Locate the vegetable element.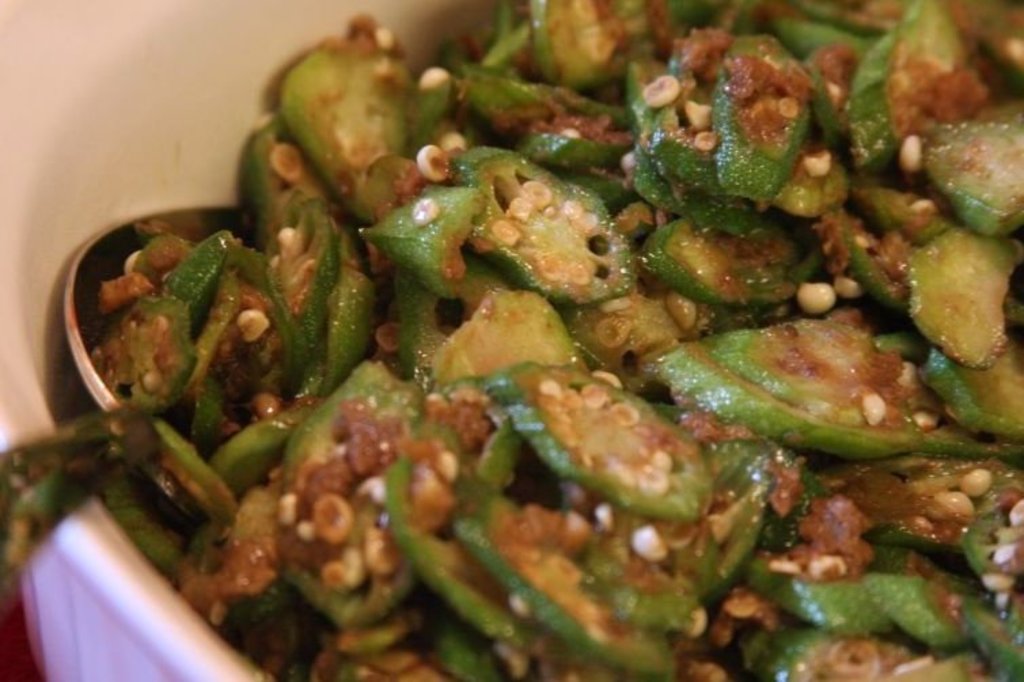
Element bbox: rect(280, 41, 406, 196).
